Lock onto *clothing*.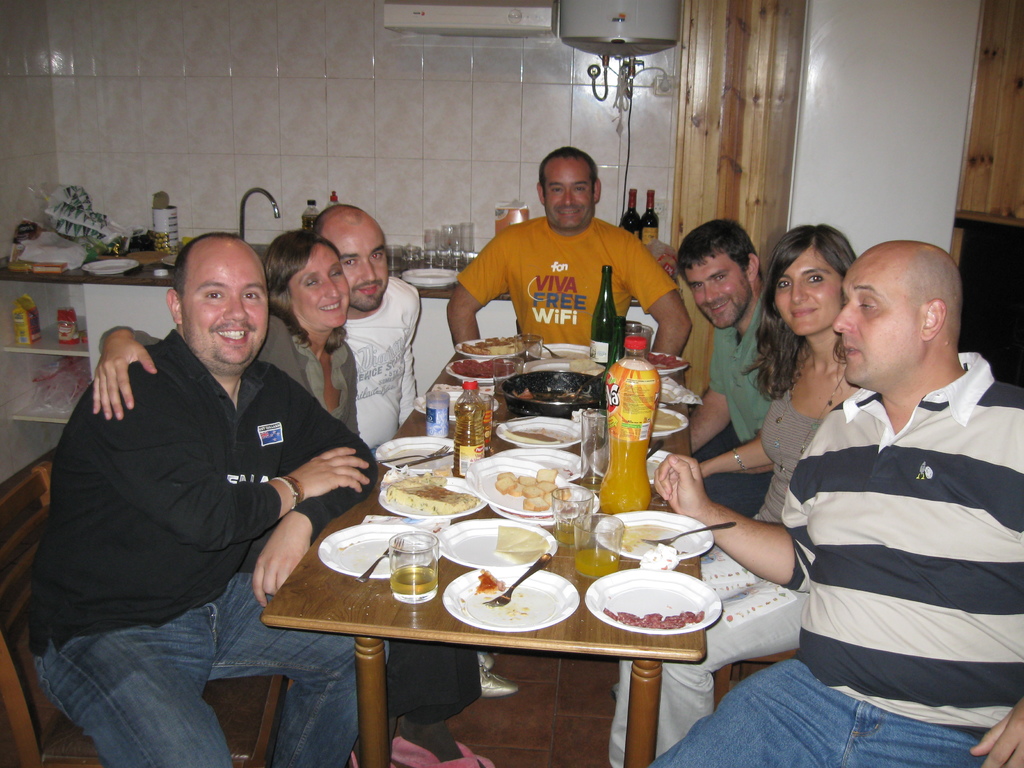
Locked: (x1=271, y1=316, x2=357, y2=437).
